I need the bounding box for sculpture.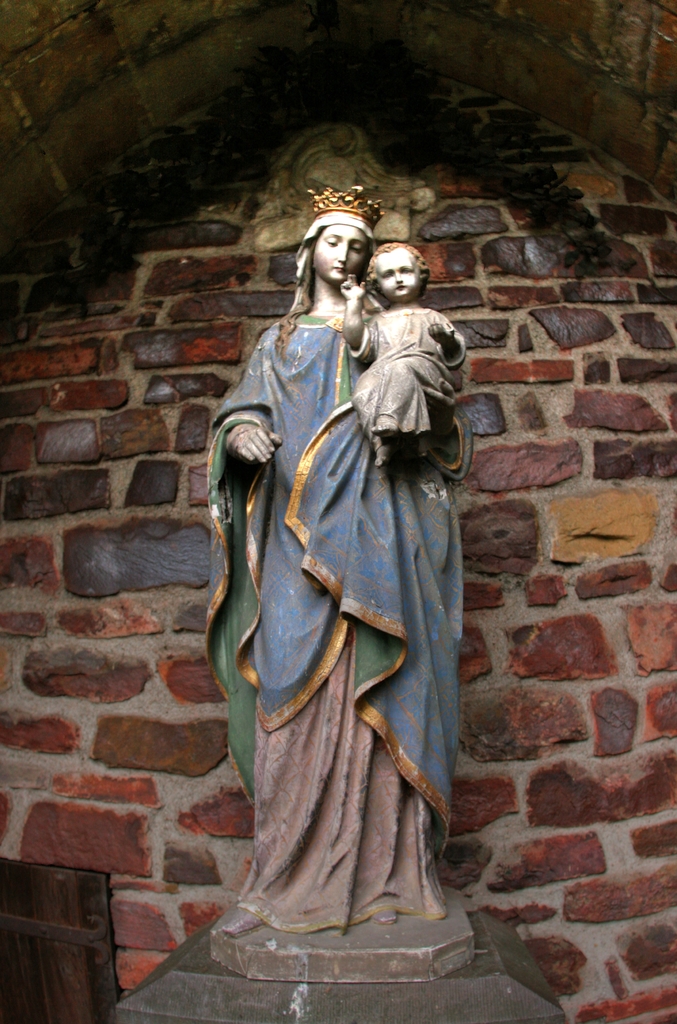
Here it is: region(199, 210, 476, 963).
